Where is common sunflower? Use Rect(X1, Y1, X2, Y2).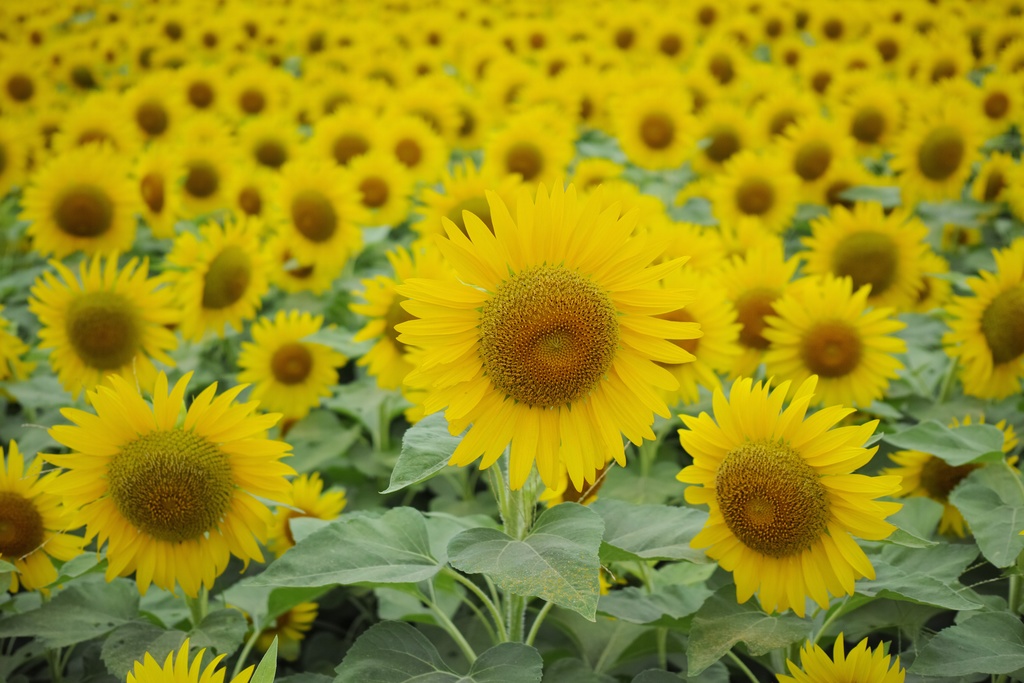
Rect(1, 439, 85, 597).
